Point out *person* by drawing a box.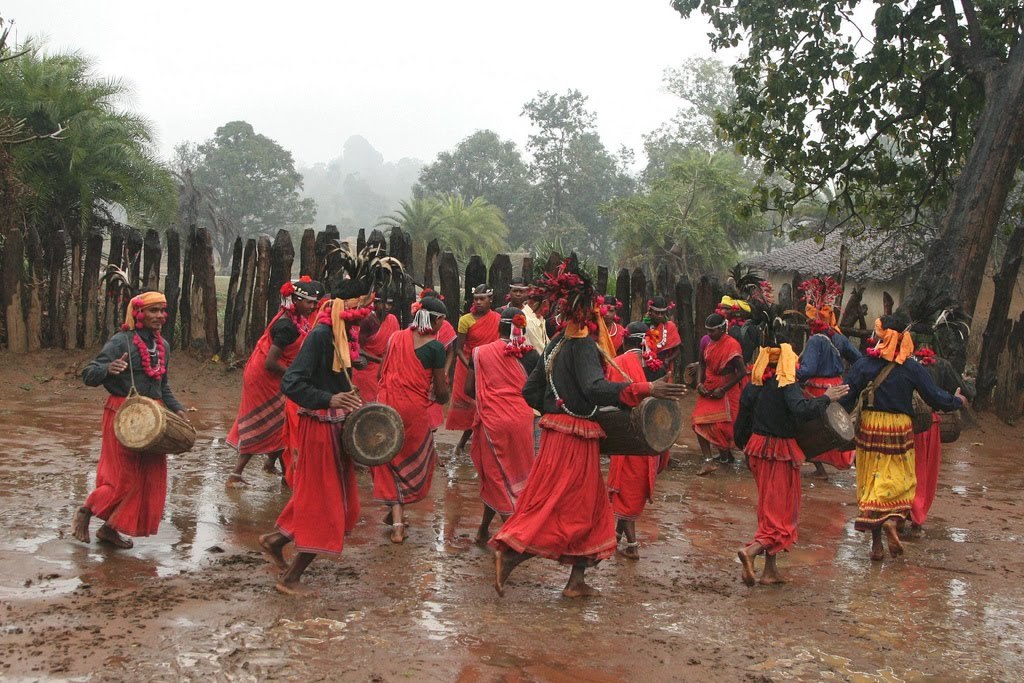
(221,243,687,596).
